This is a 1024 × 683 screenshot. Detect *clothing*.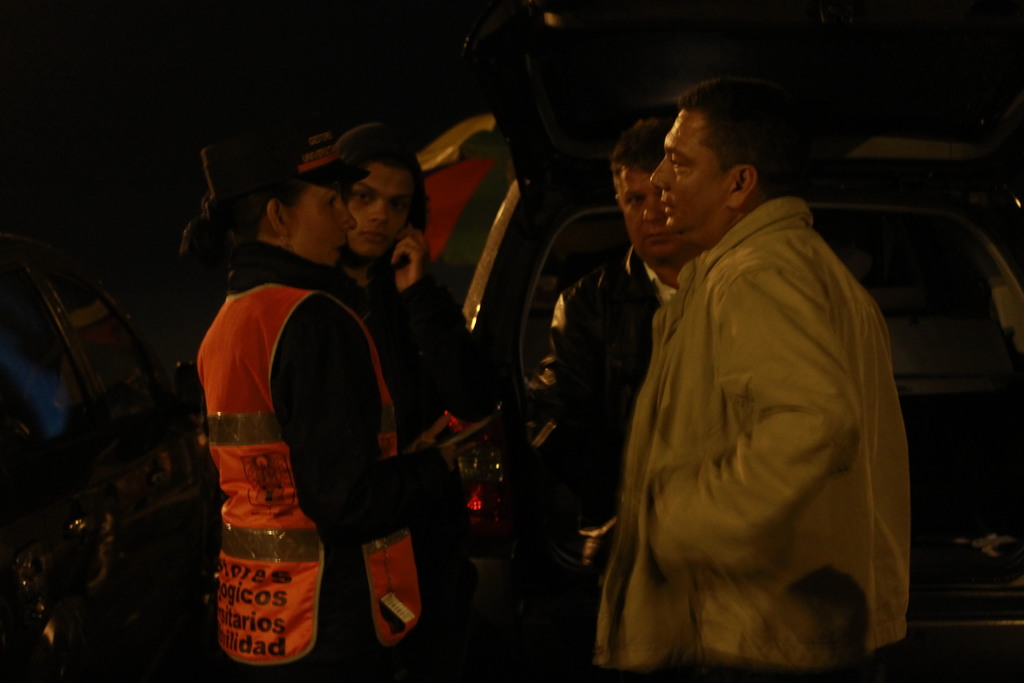
select_region(527, 242, 676, 672).
